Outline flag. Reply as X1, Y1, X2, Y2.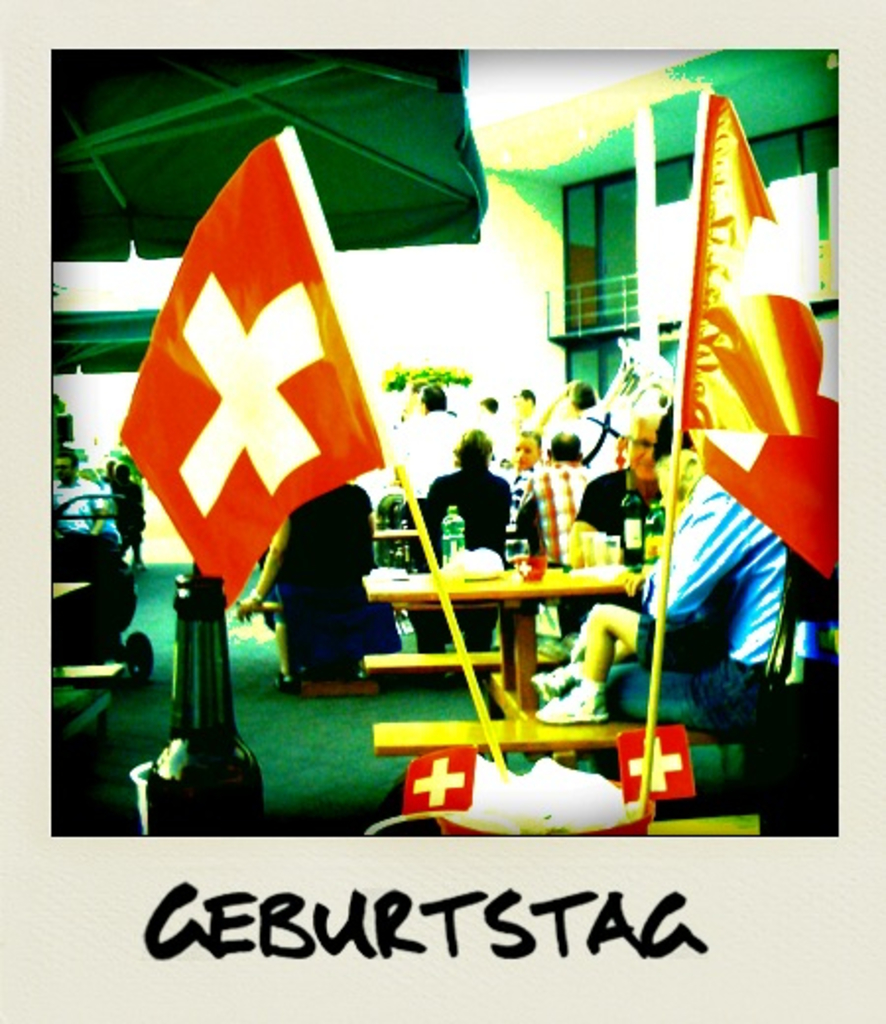
120, 128, 382, 610.
